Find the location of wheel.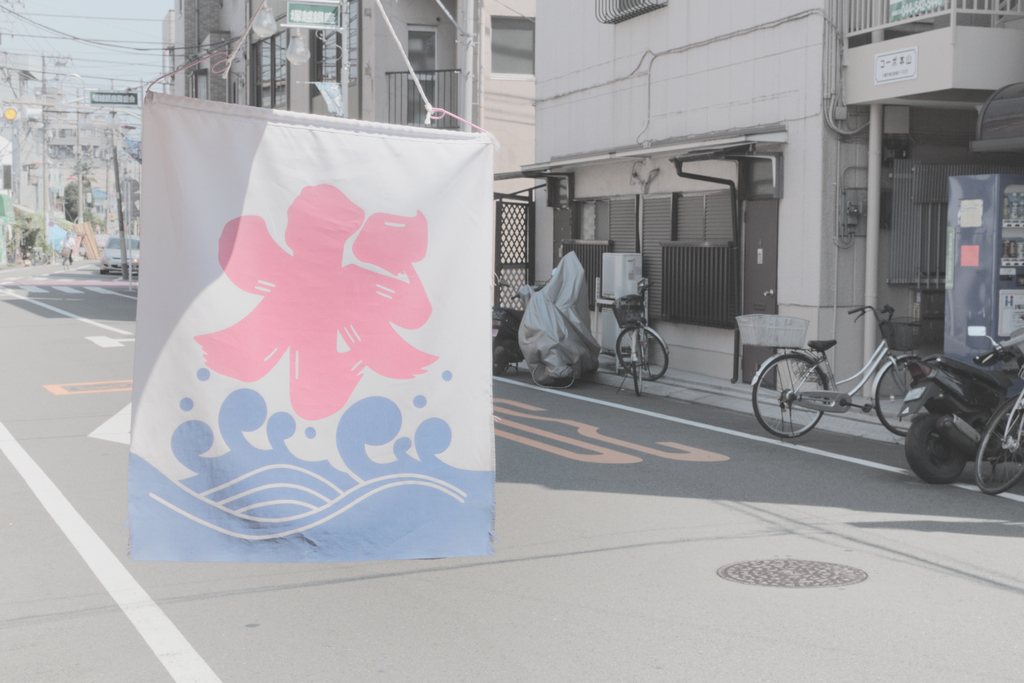
Location: crop(904, 418, 966, 483).
